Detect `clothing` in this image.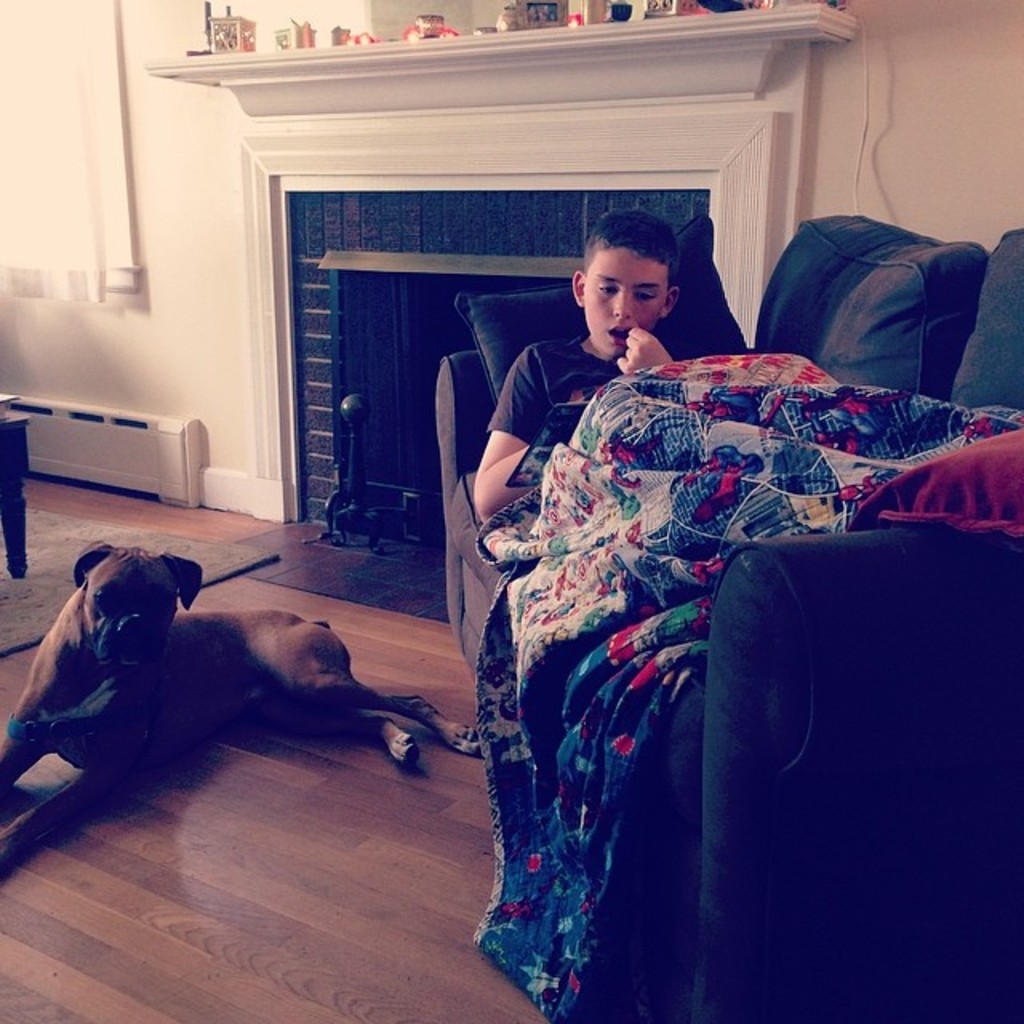
Detection: [x1=486, y1=338, x2=704, y2=448].
